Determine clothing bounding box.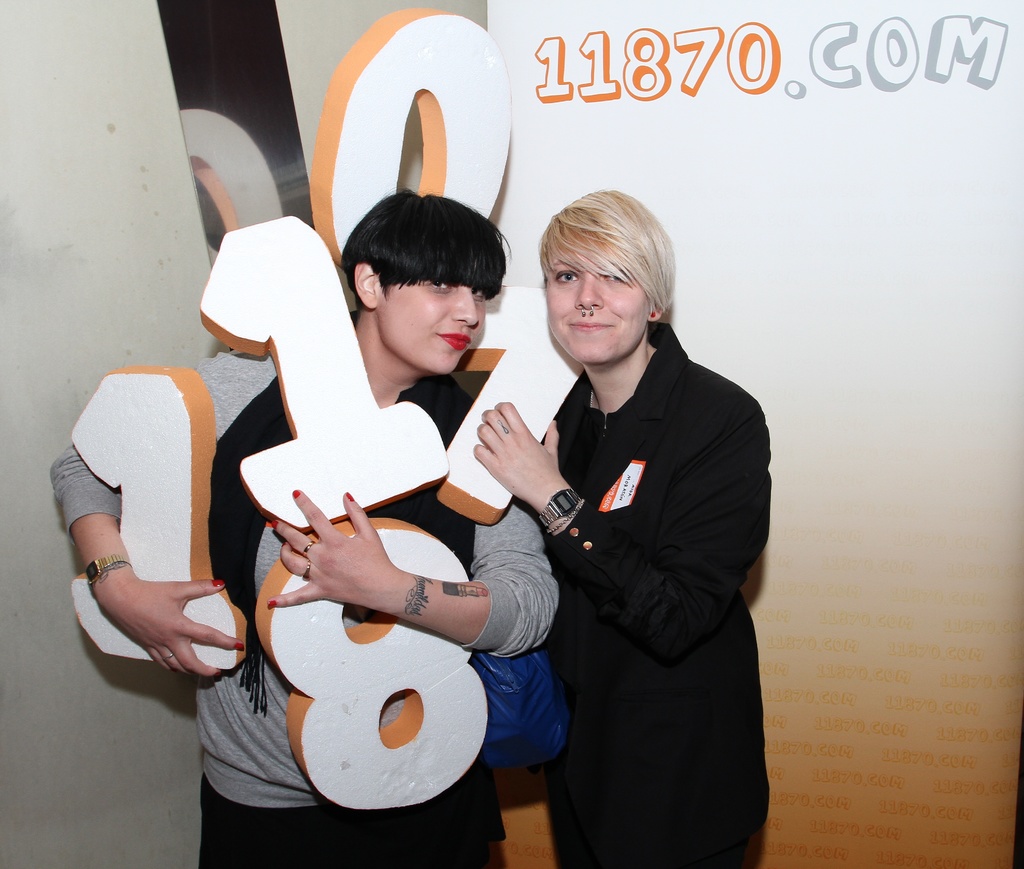
Determined: <bbox>49, 342, 572, 868</bbox>.
